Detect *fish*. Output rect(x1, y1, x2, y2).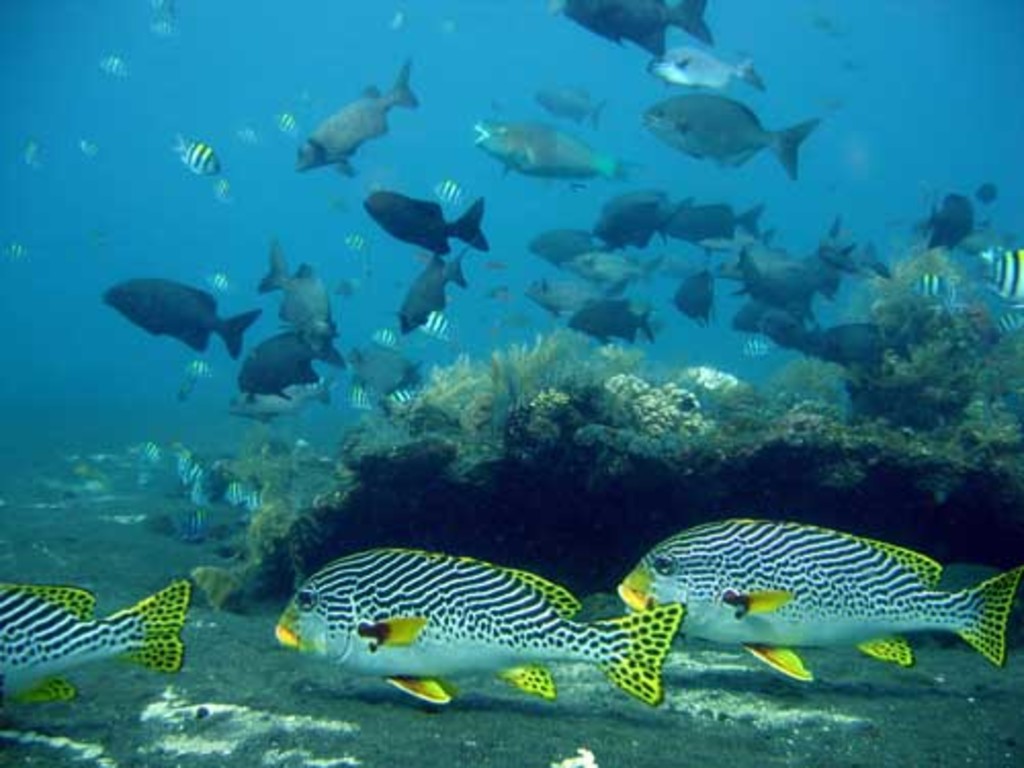
rect(395, 258, 469, 336).
